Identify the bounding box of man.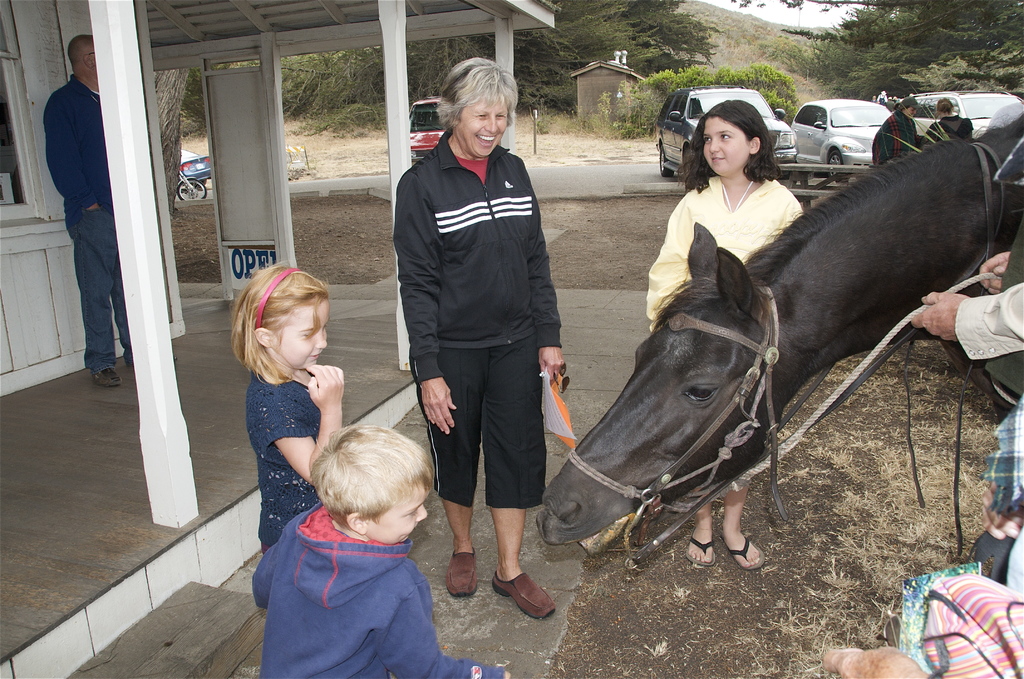
871 92 924 165.
